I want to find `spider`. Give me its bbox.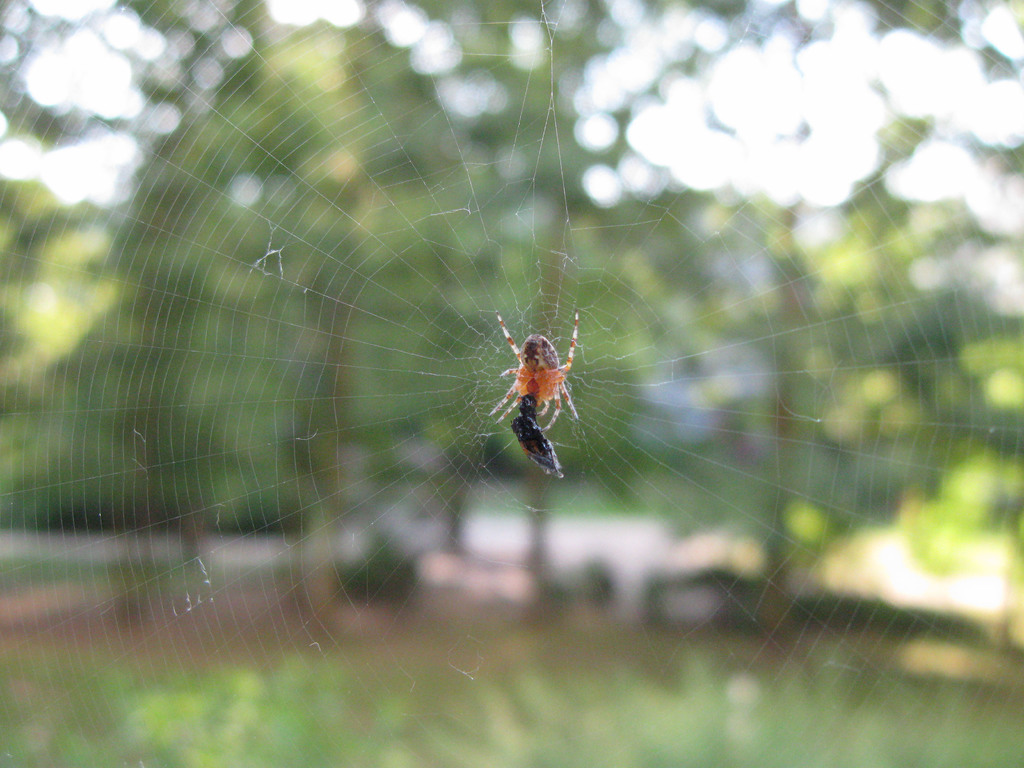
<region>488, 302, 581, 440</region>.
